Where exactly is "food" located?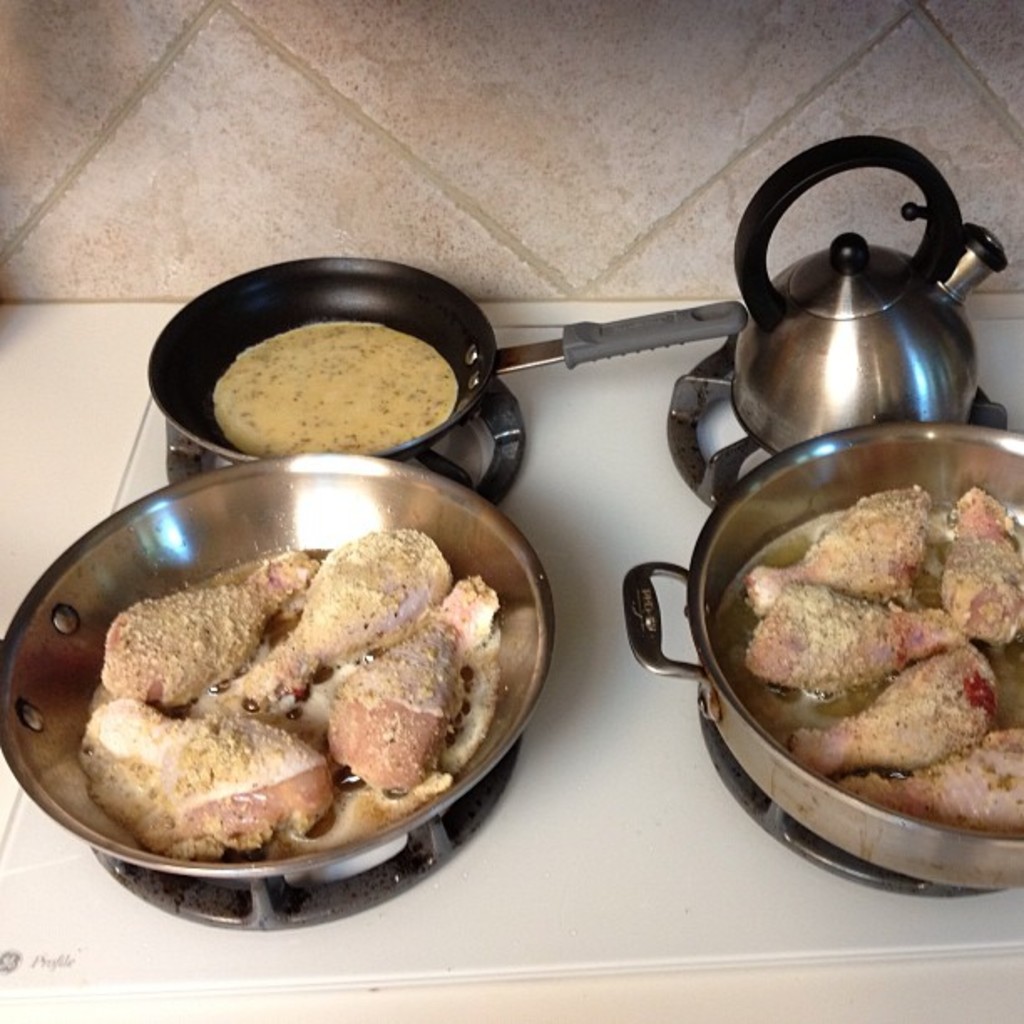
Its bounding box is locate(942, 479, 1022, 646).
